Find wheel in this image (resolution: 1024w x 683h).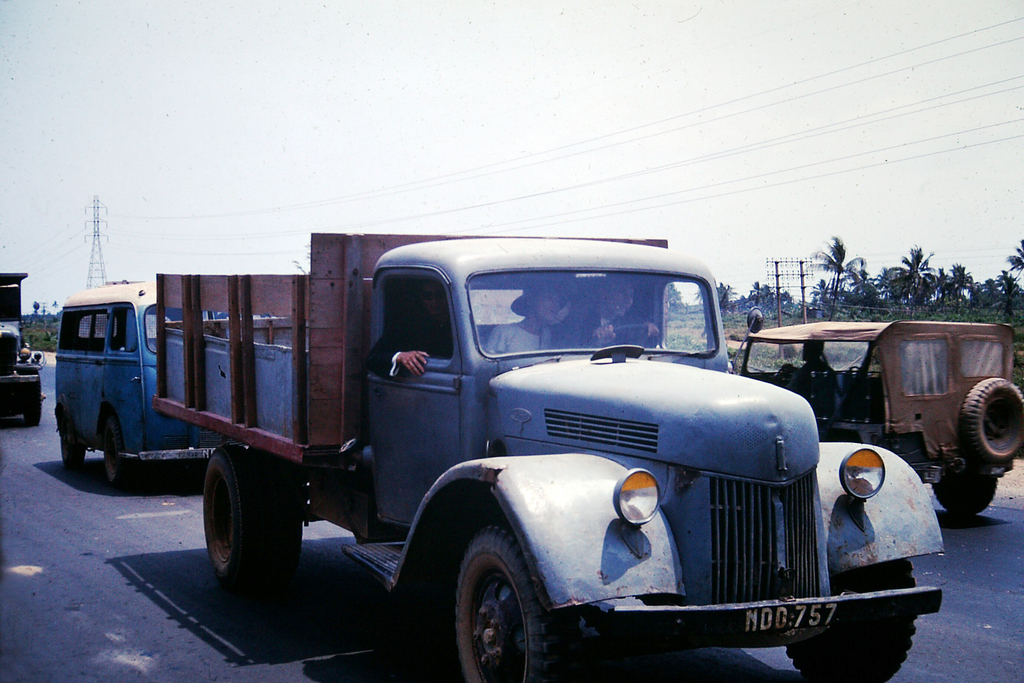
<region>90, 407, 132, 498</region>.
